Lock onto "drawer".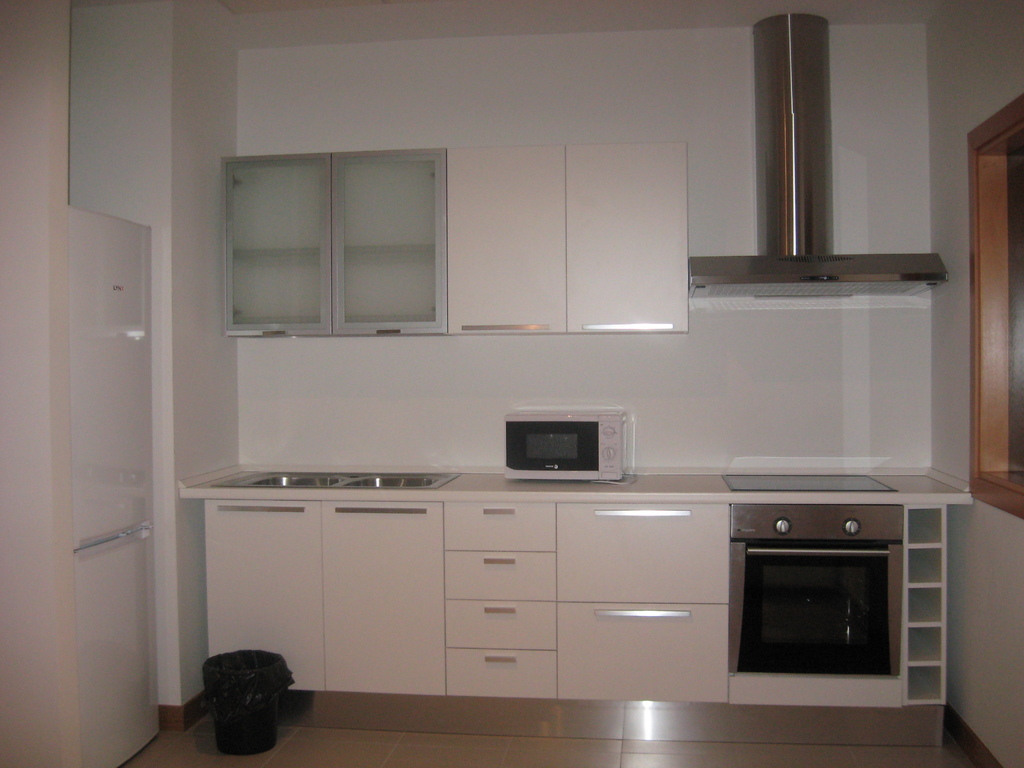
Locked: detection(552, 603, 732, 702).
